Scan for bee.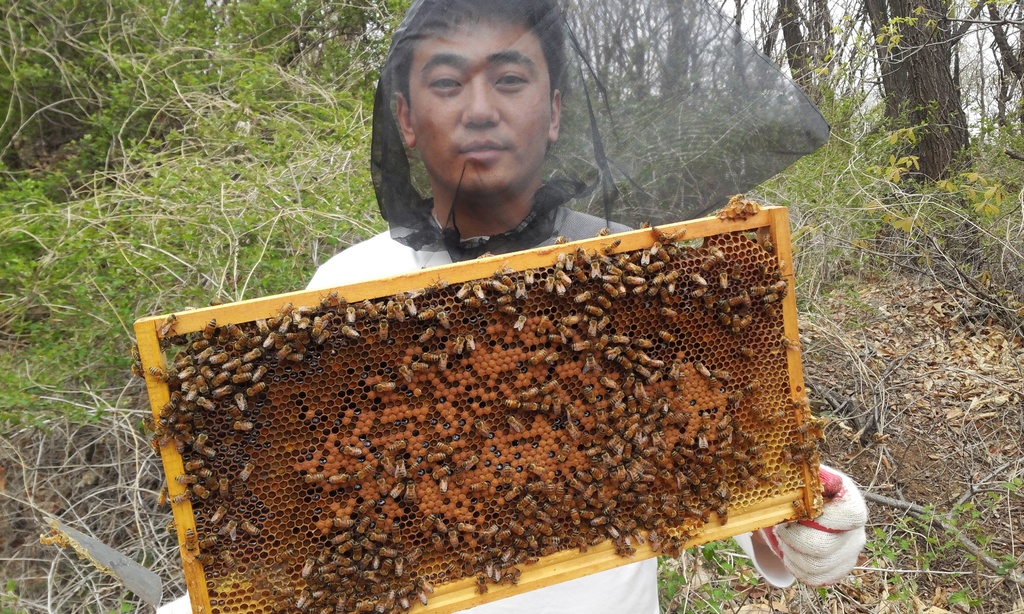
Scan result: bbox=(168, 366, 199, 382).
